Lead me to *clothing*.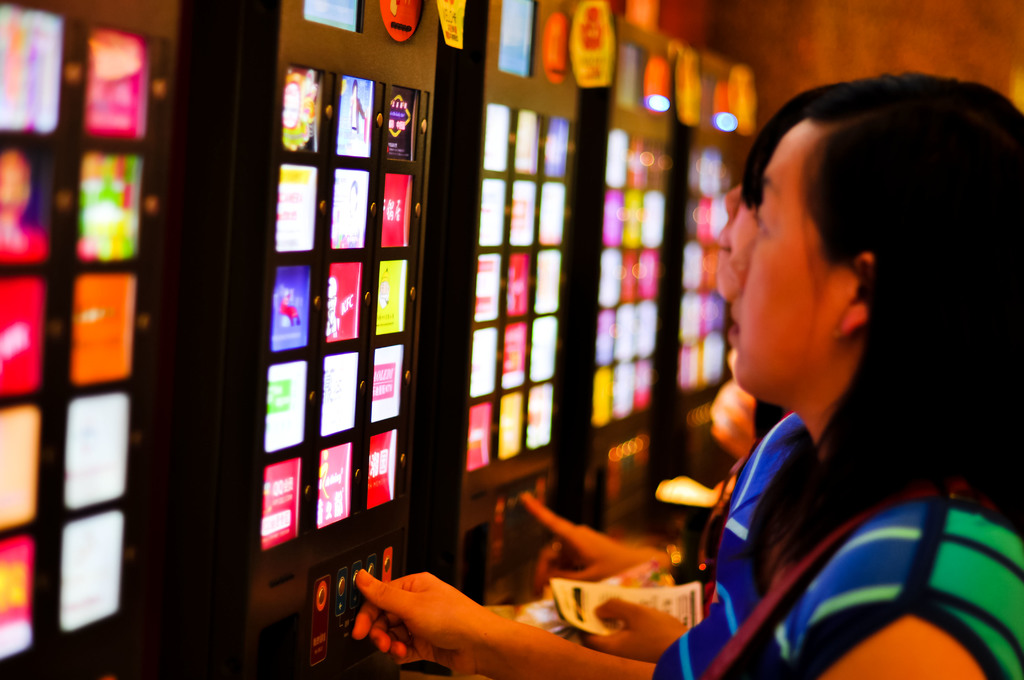
Lead to (x1=648, y1=410, x2=1023, y2=679).
